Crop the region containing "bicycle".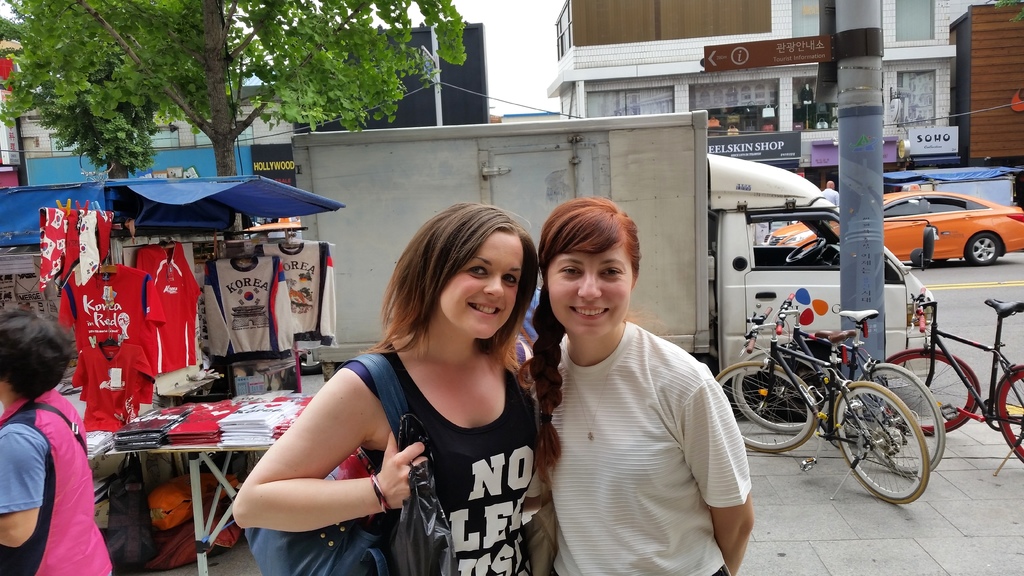
Crop region: bbox=[879, 284, 1023, 478].
